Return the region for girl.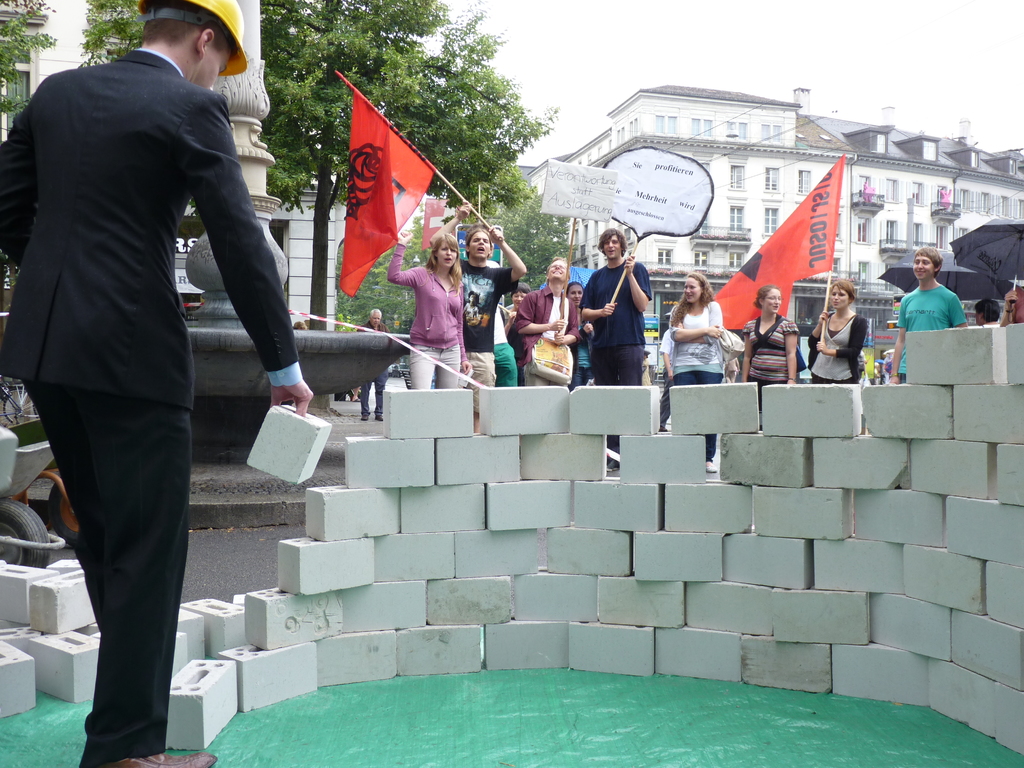
664,269,723,470.
